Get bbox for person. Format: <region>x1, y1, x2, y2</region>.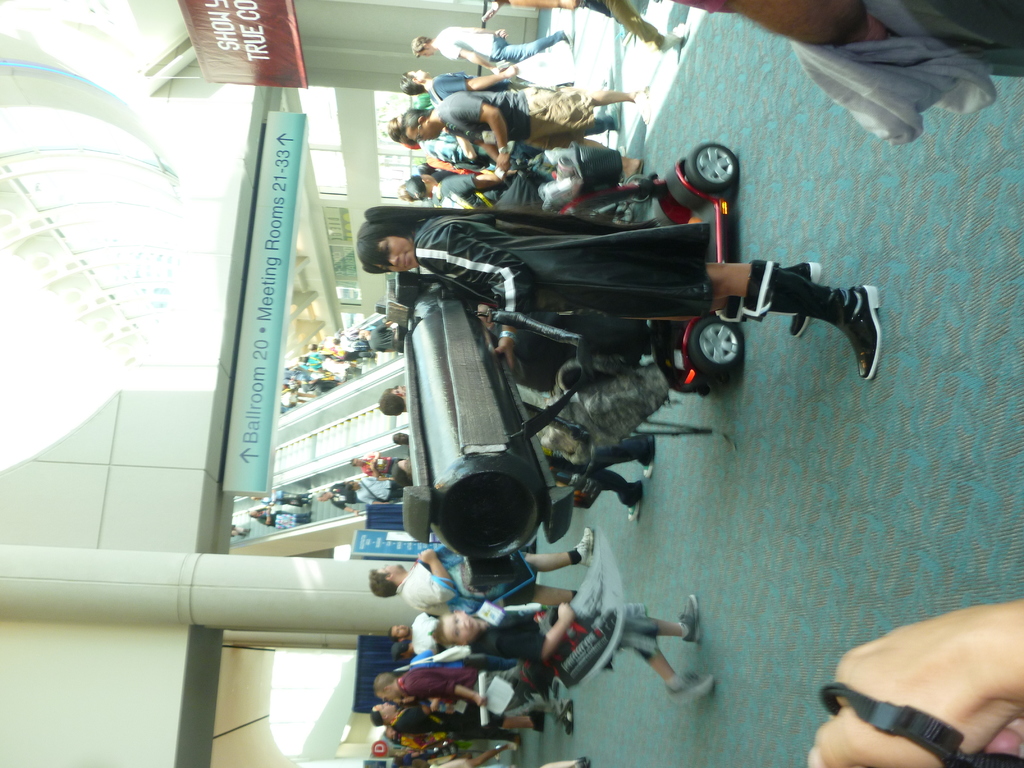
<region>412, 25, 570, 68</region>.
